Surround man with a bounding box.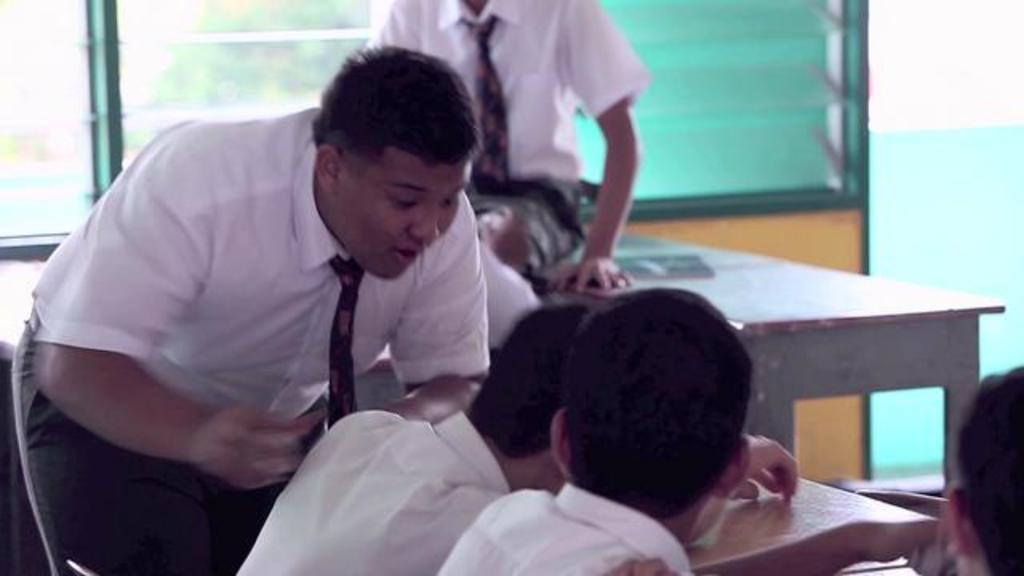
rect(354, 0, 626, 198).
